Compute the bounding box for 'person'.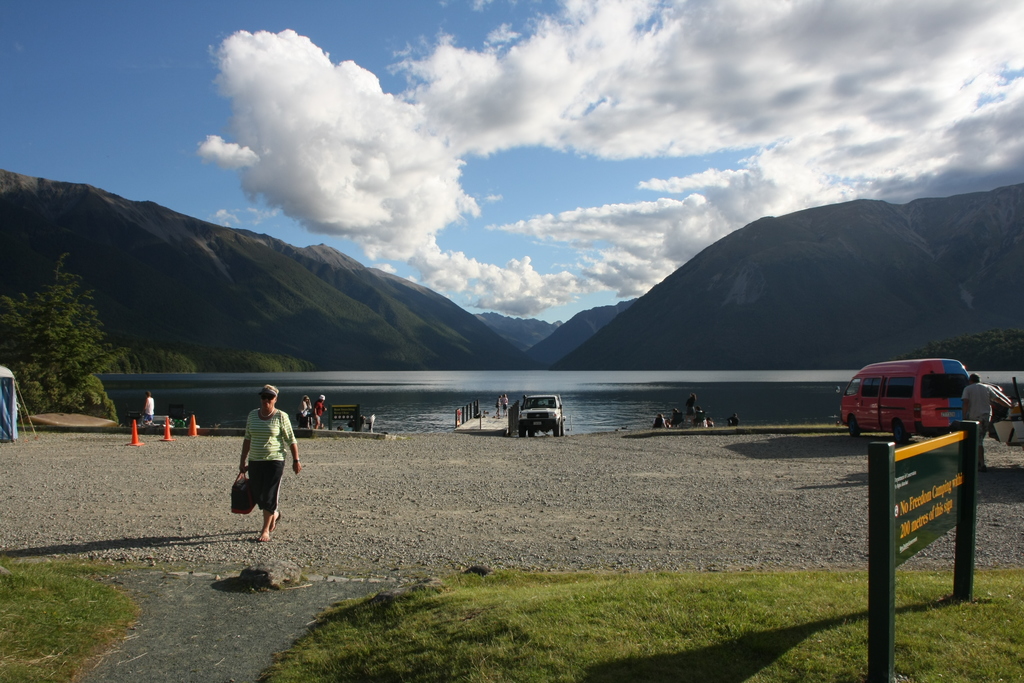
[left=502, top=393, right=511, bottom=415].
